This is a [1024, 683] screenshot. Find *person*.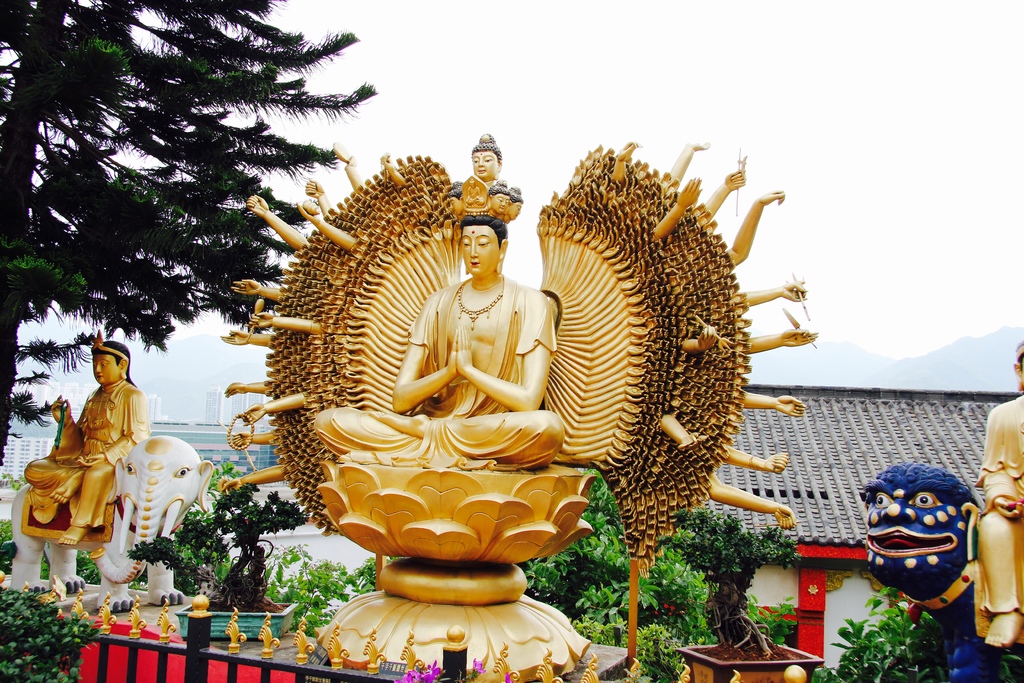
Bounding box: l=297, t=156, r=591, b=608.
